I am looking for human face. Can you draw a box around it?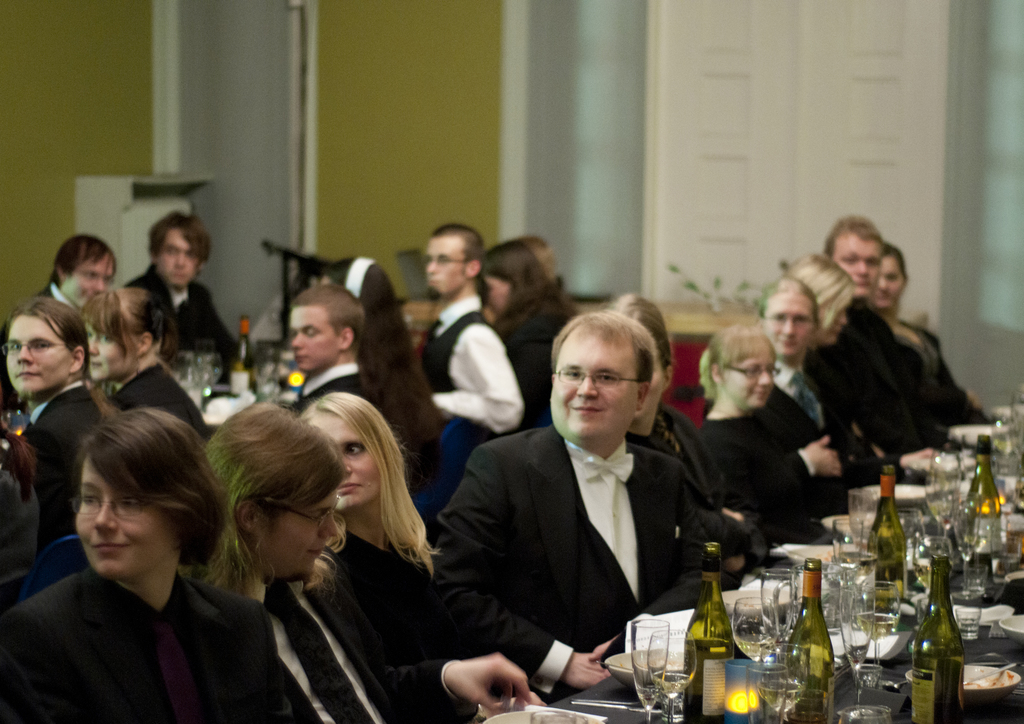
Sure, the bounding box is 759:292:817:357.
